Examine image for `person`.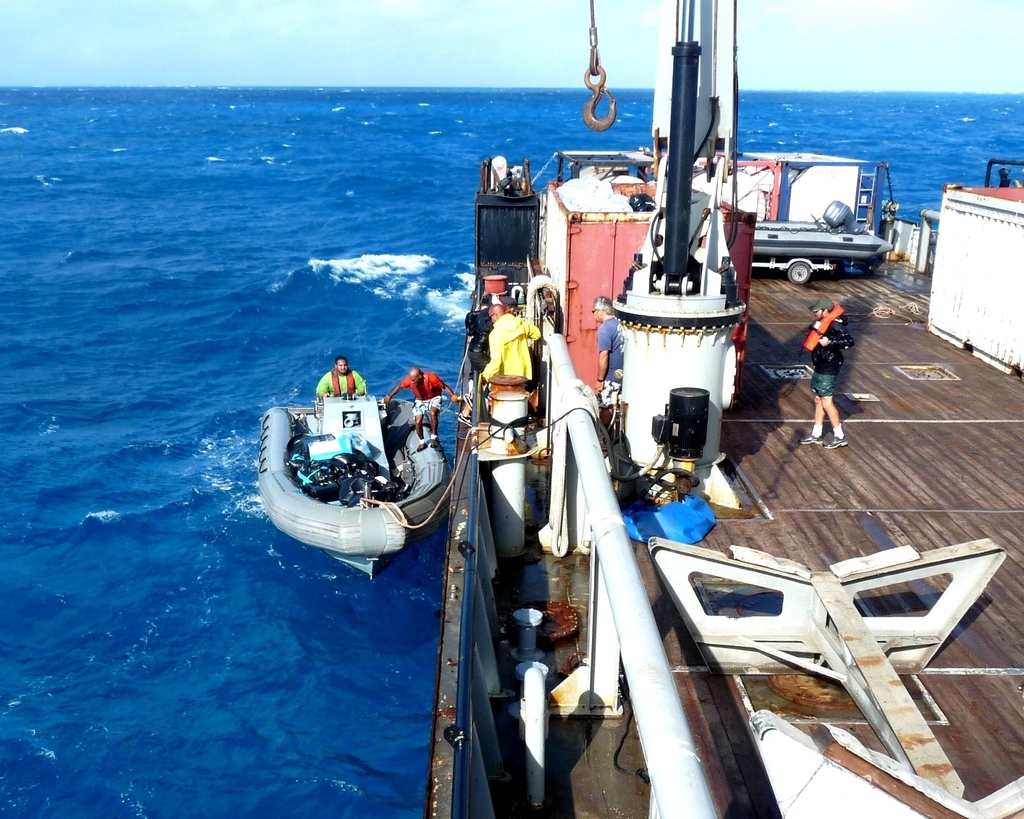
Examination result: x1=457 y1=307 x2=543 y2=420.
